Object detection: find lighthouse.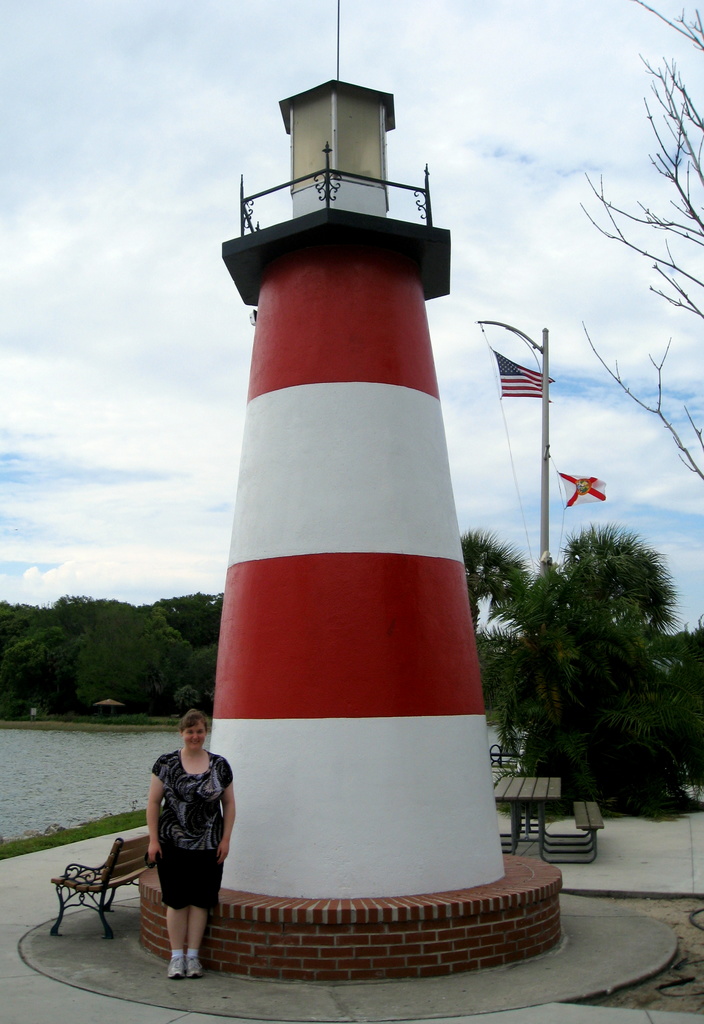
209,0,507,899.
